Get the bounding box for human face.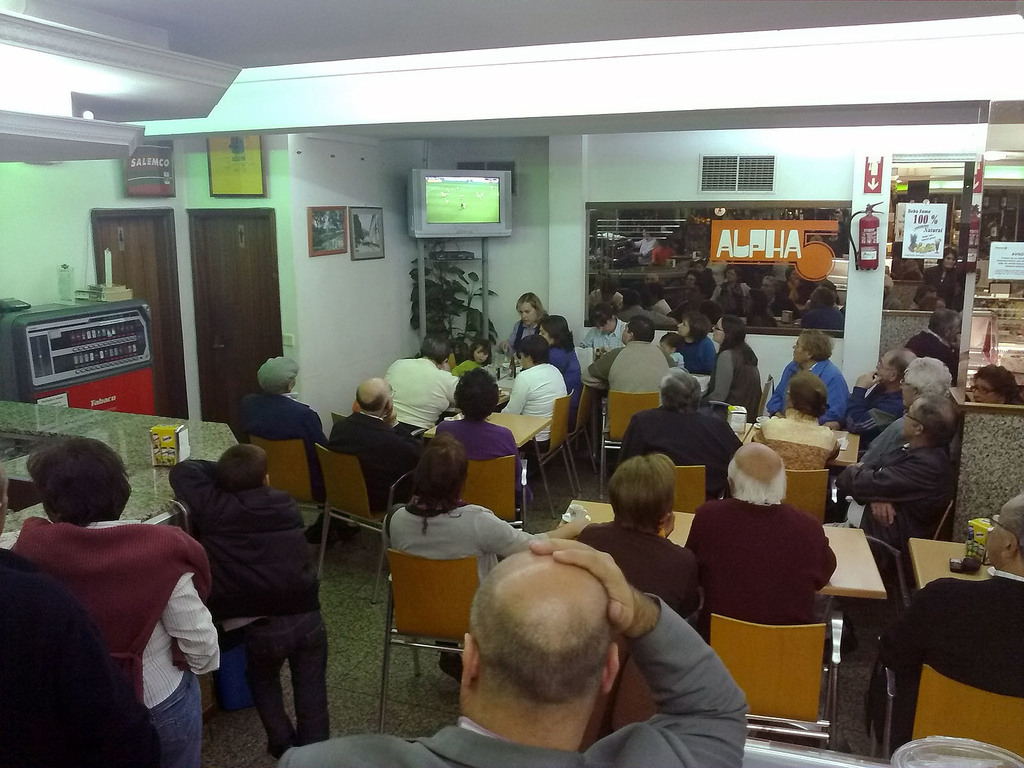
<box>472,345,490,365</box>.
